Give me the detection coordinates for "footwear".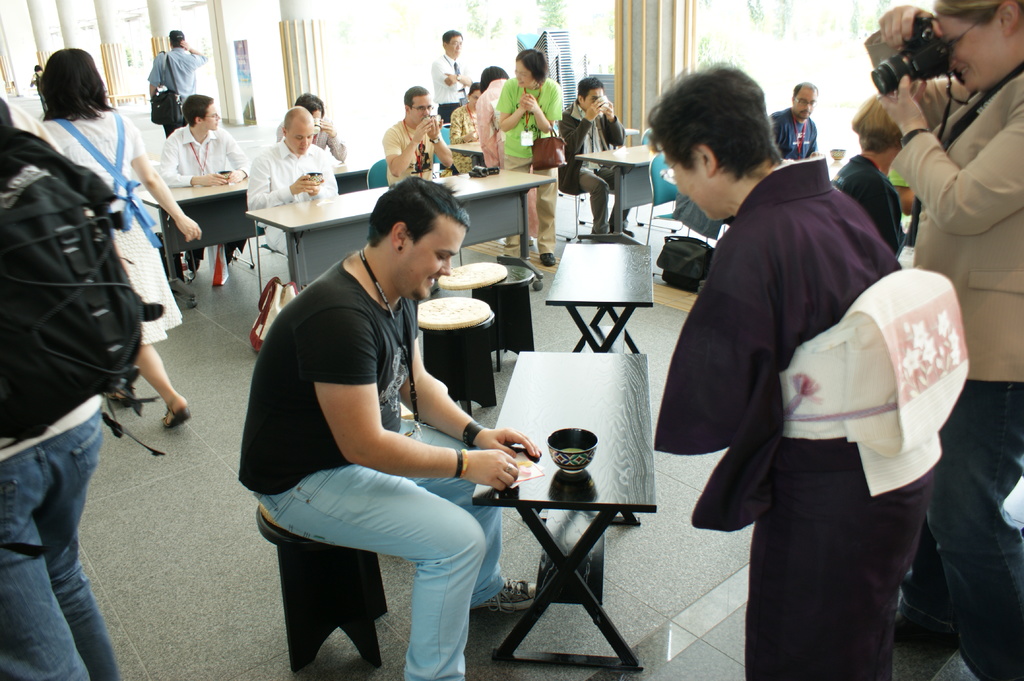
locate(159, 395, 192, 427).
